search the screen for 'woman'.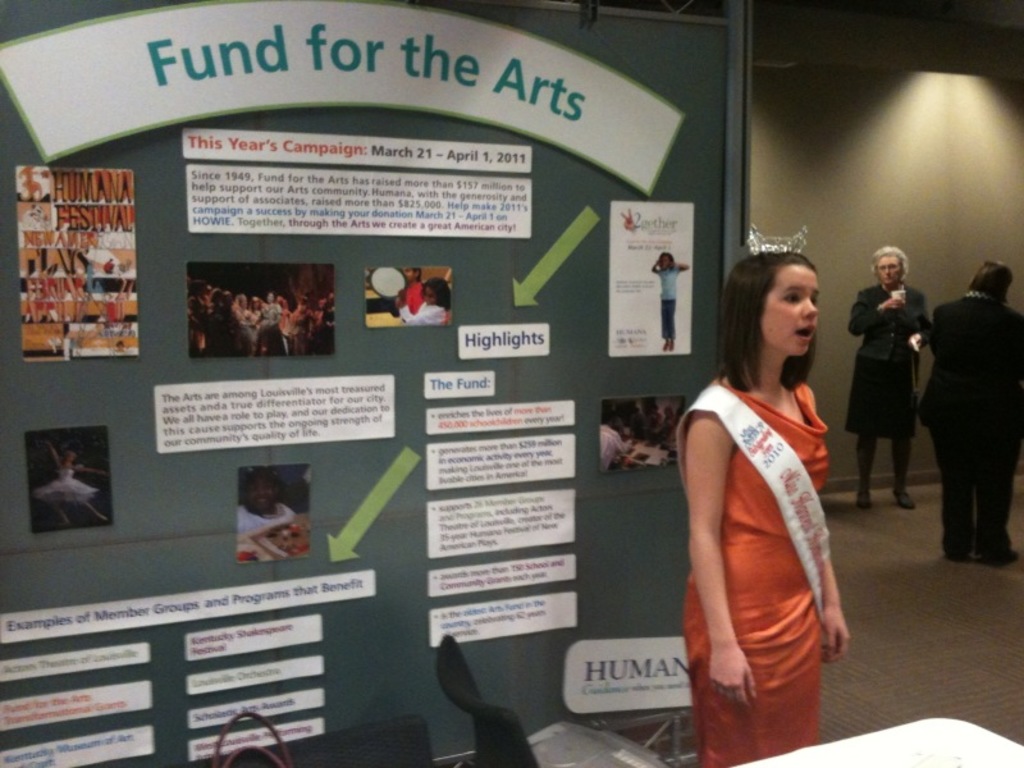
Found at locate(846, 248, 931, 509).
